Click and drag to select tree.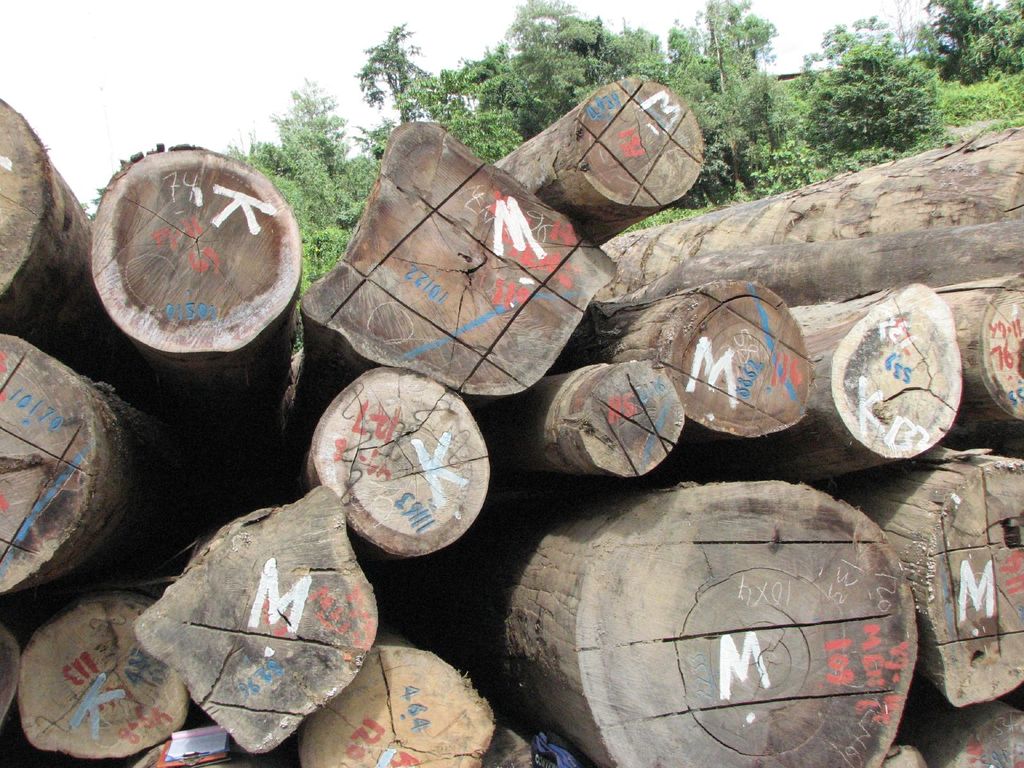
Selection: [819, 49, 933, 155].
